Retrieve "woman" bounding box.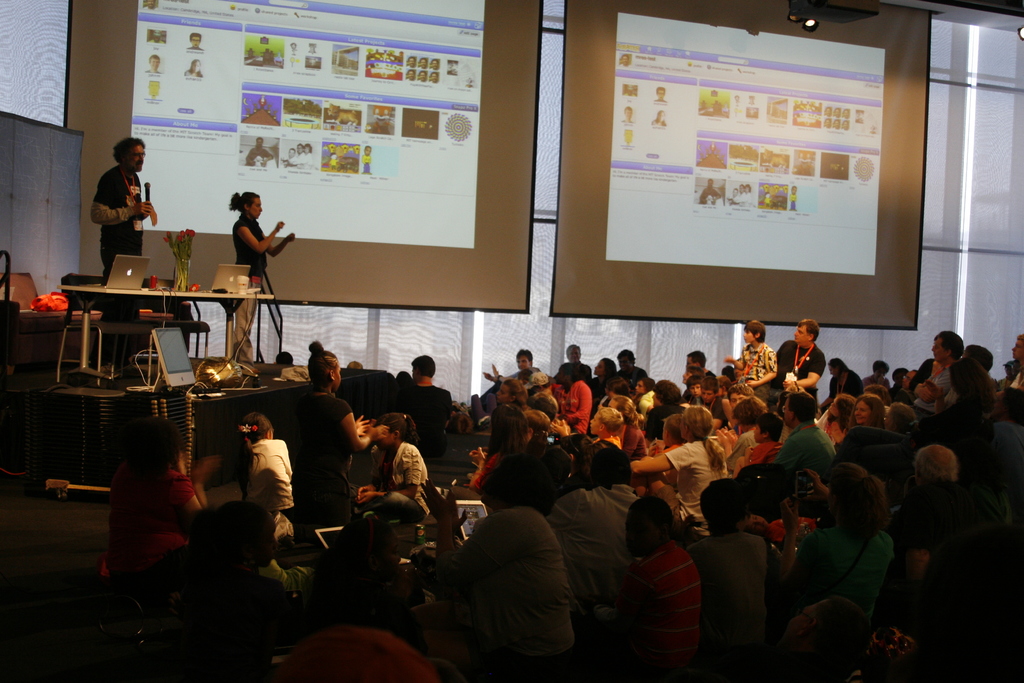
Bounding box: [left=687, top=375, right=707, bottom=405].
